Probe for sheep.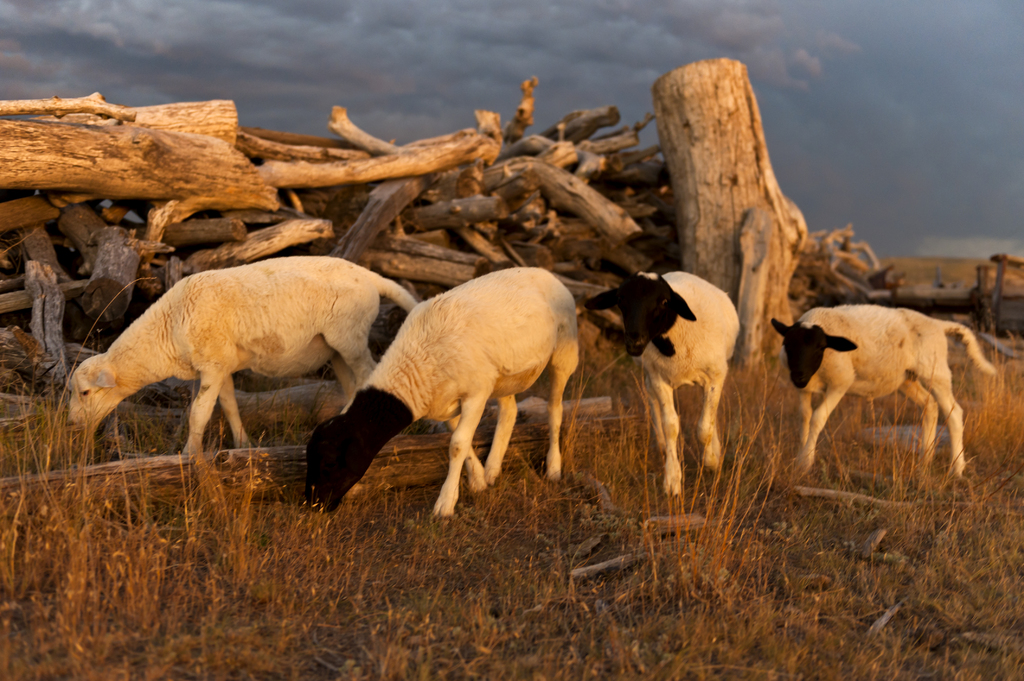
Probe result: BBox(301, 266, 584, 525).
